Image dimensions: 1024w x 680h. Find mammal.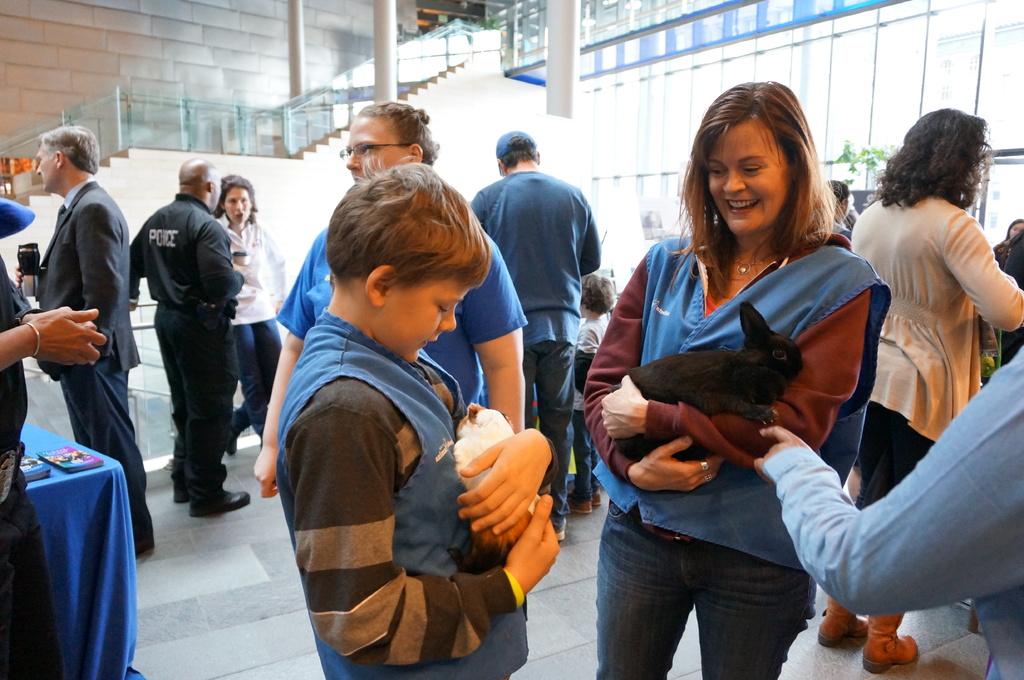
x1=845, y1=104, x2=1023, y2=670.
